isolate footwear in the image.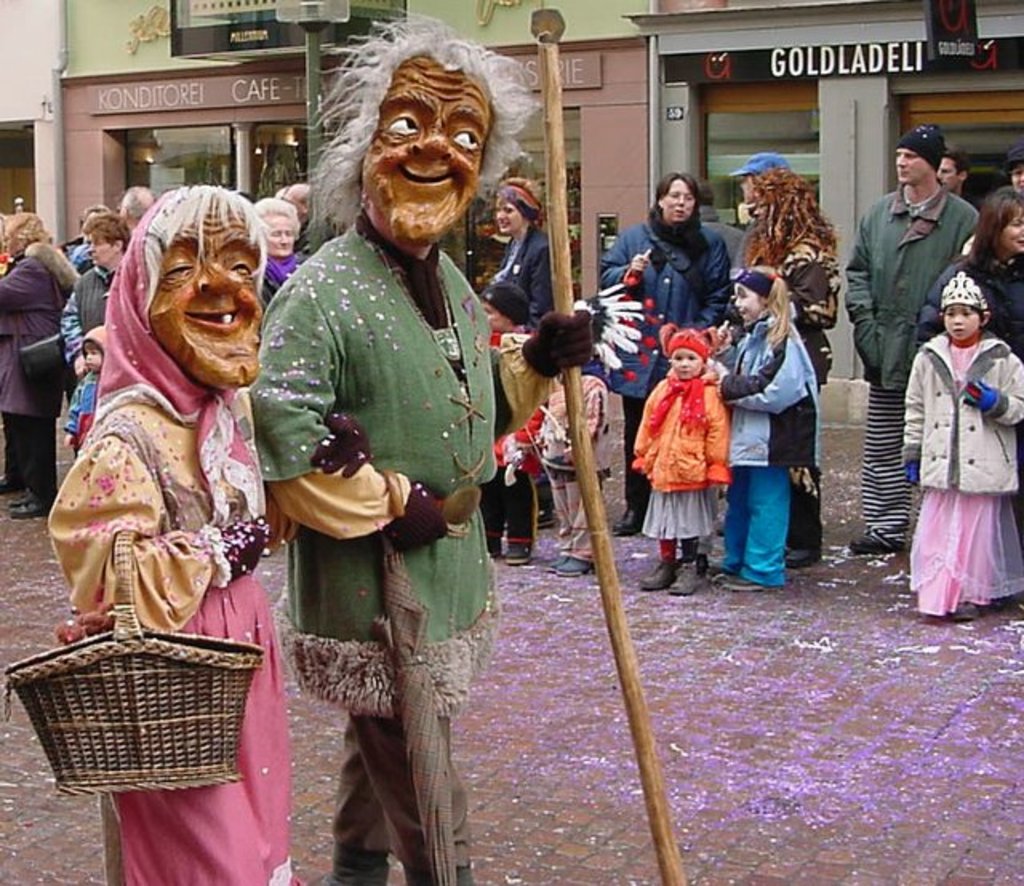
Isolated region: <region>3, 488, 51, 517</region>.
